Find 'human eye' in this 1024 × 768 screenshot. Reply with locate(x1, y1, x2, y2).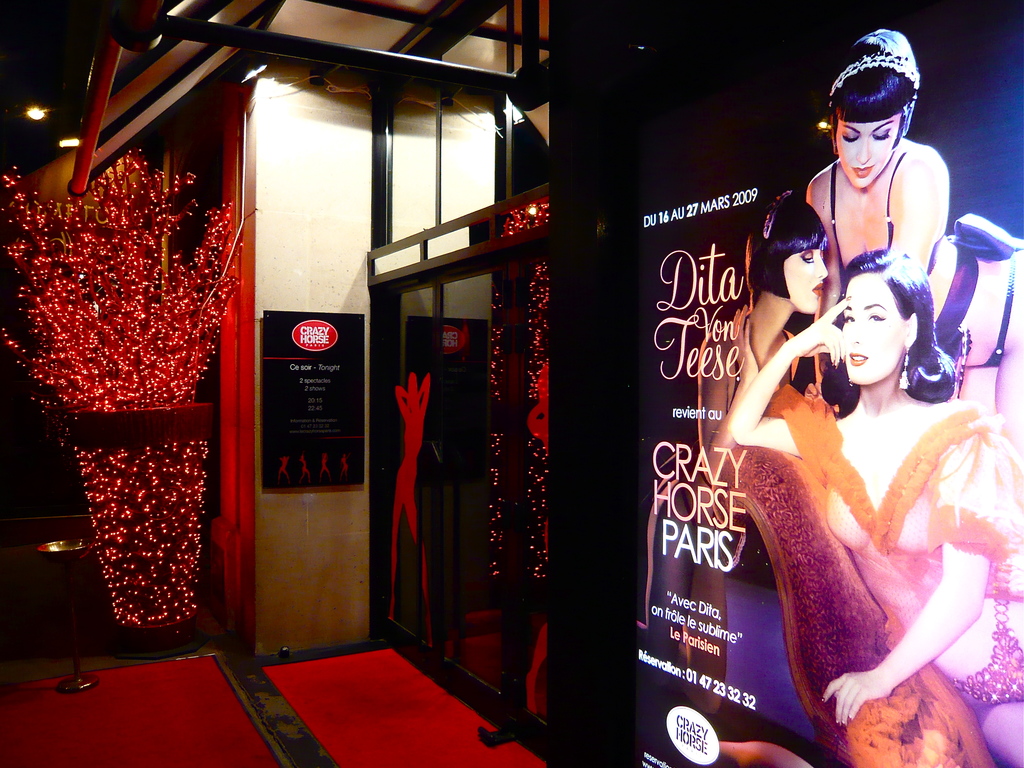
locate(840, 315, 858, 325).
